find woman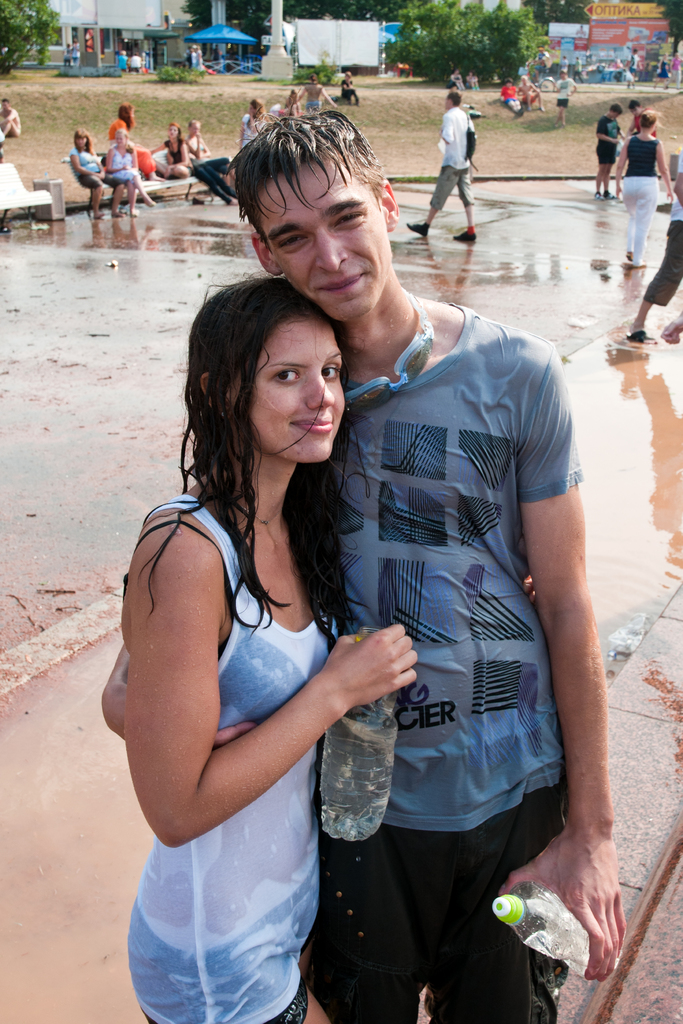
bbox=(68, 131, 124, 213)
